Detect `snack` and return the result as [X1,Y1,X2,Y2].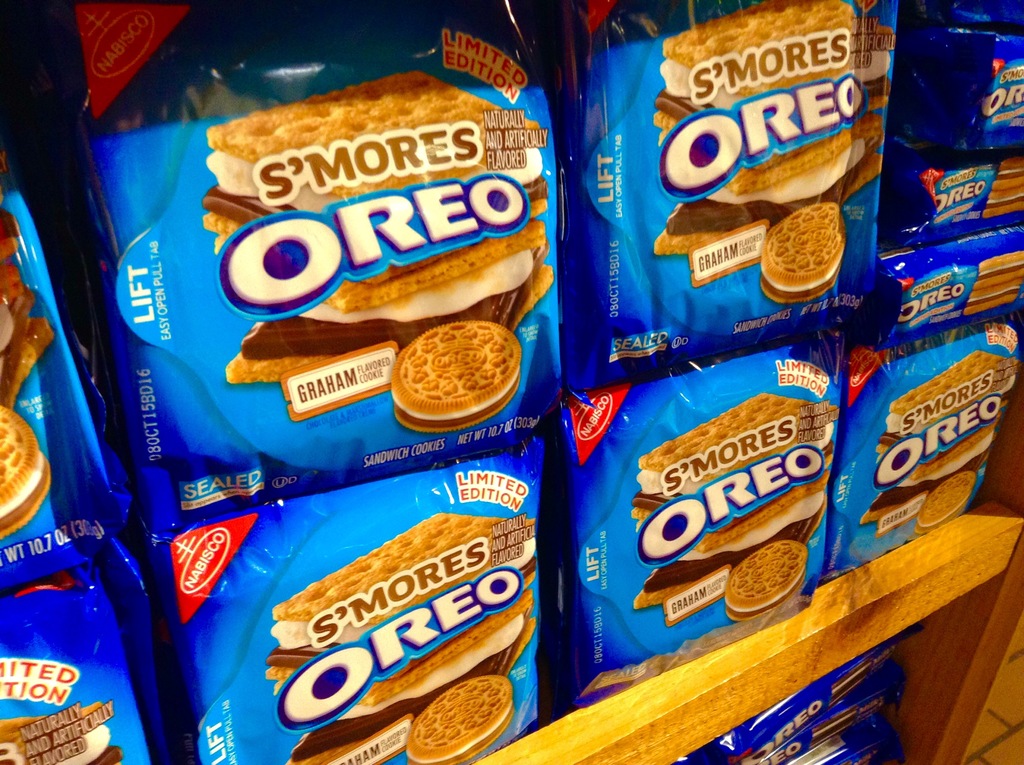
[918,474,976,526].
